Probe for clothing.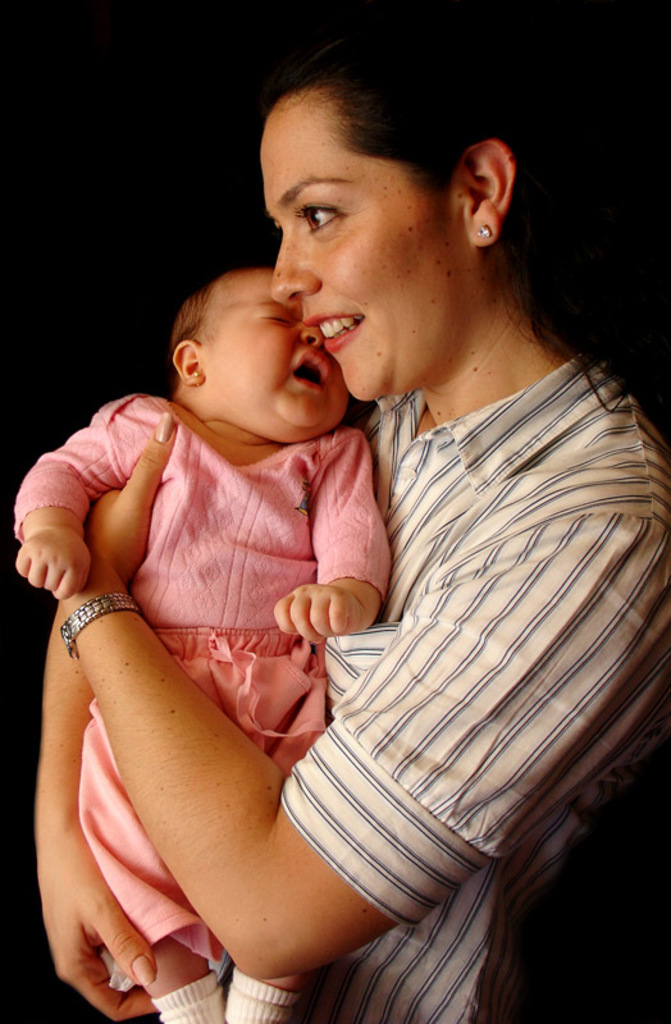
Probe result: 5, 385, 388, 952.
